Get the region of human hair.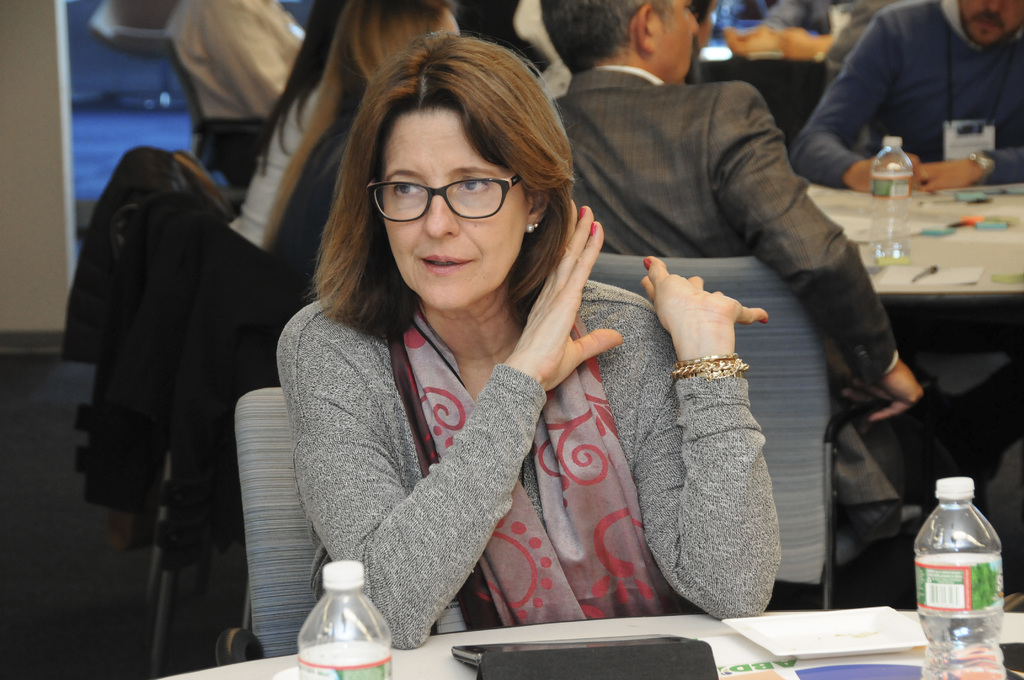
left=261, top=0, right=455, bottom=264.
